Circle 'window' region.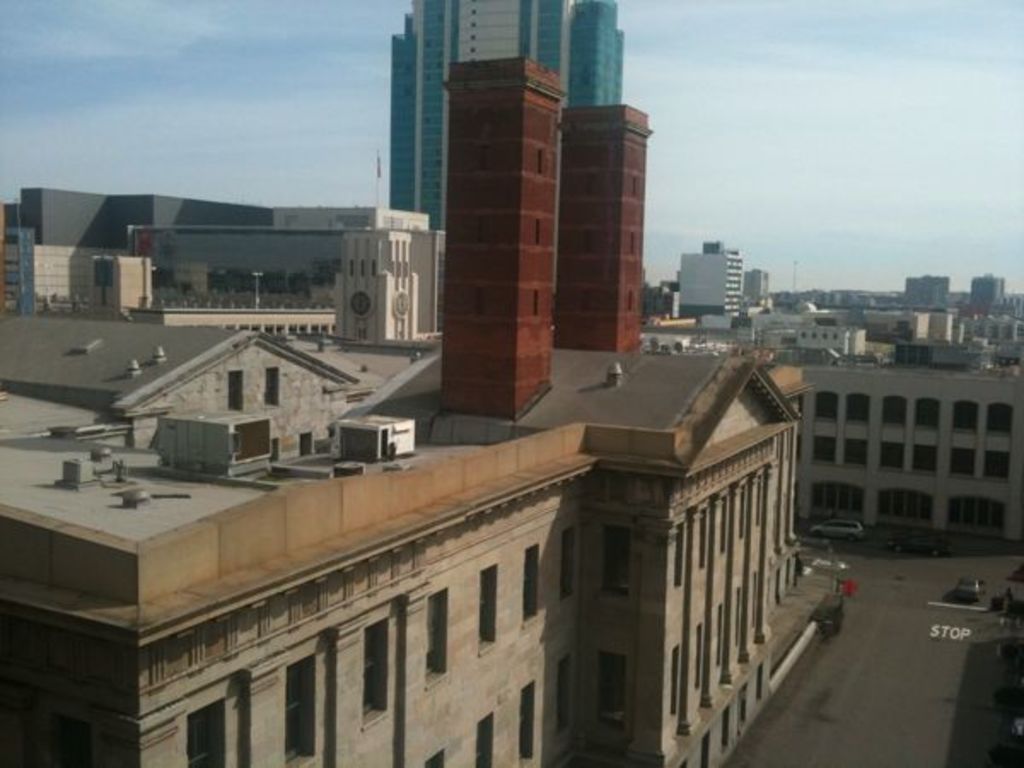
Region: <region>847, 391, 862, 422</region>.
